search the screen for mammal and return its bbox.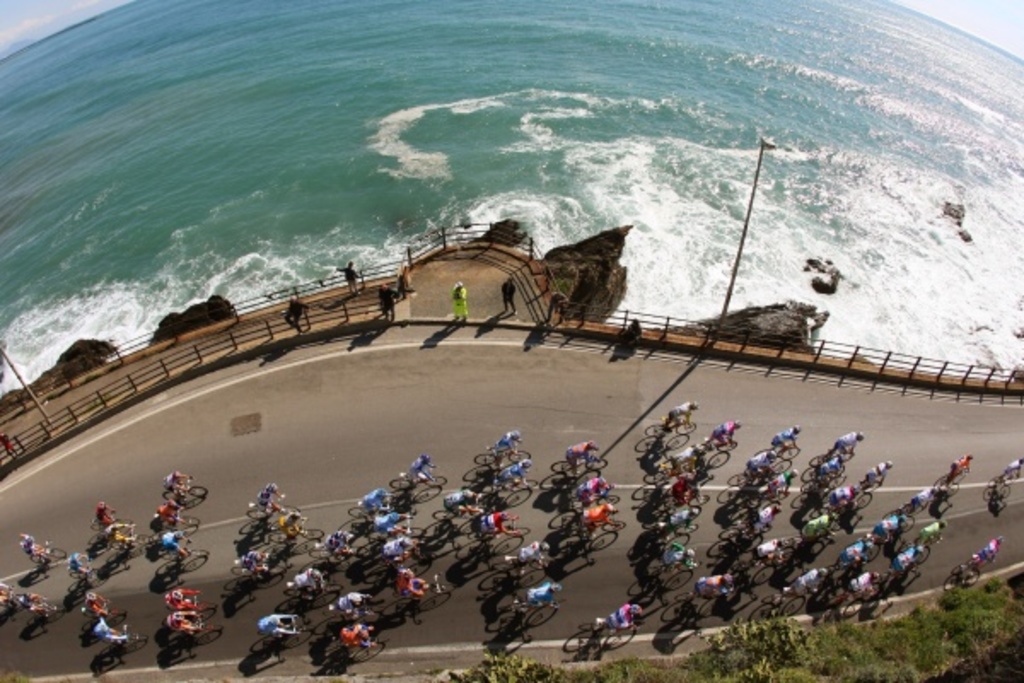
Found: (97, 499, 113, 522).
